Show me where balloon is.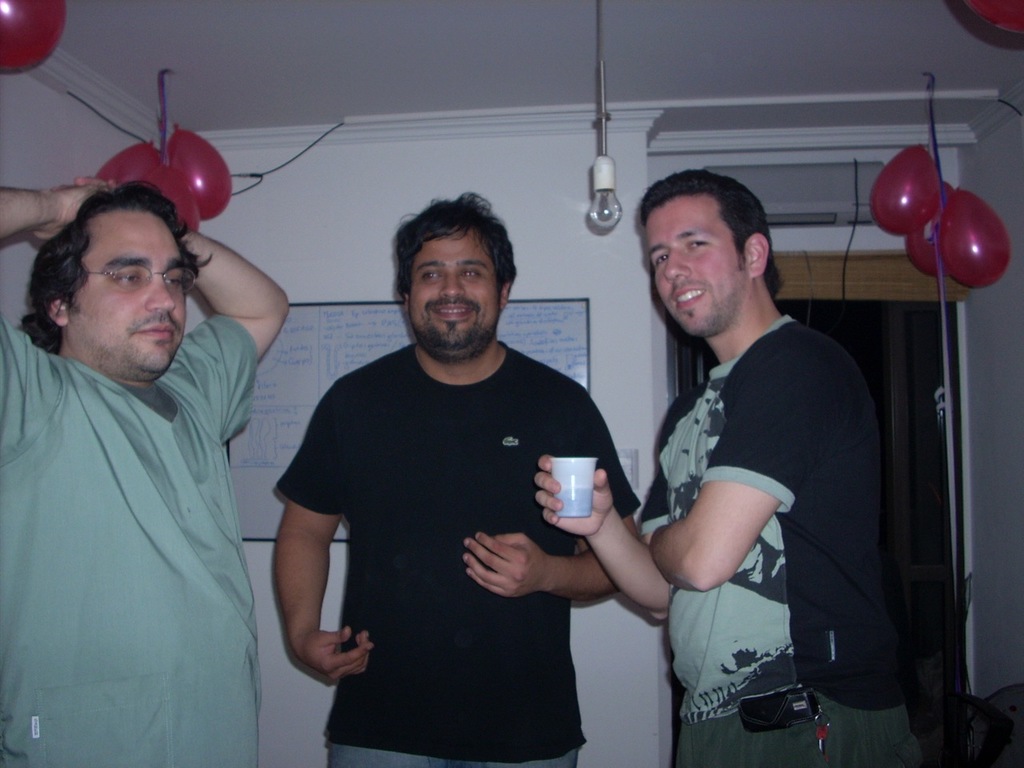
balloon is at 867, 146, 935, 238.
